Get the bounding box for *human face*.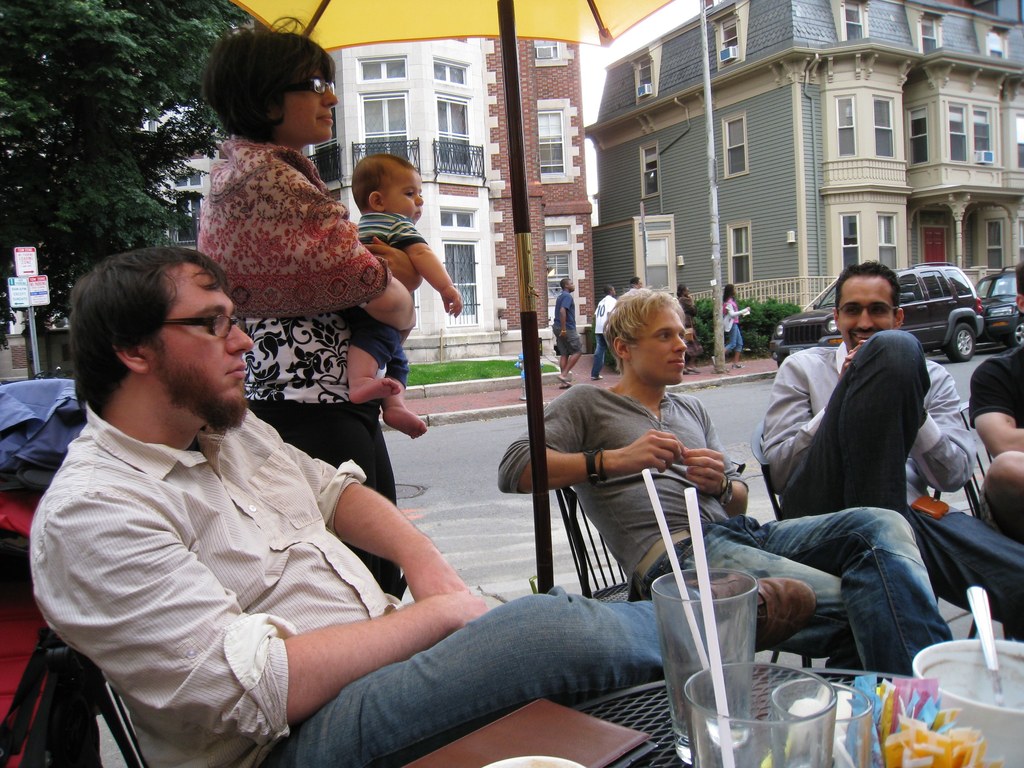
<region>275, 58, 341, 140</region>.
